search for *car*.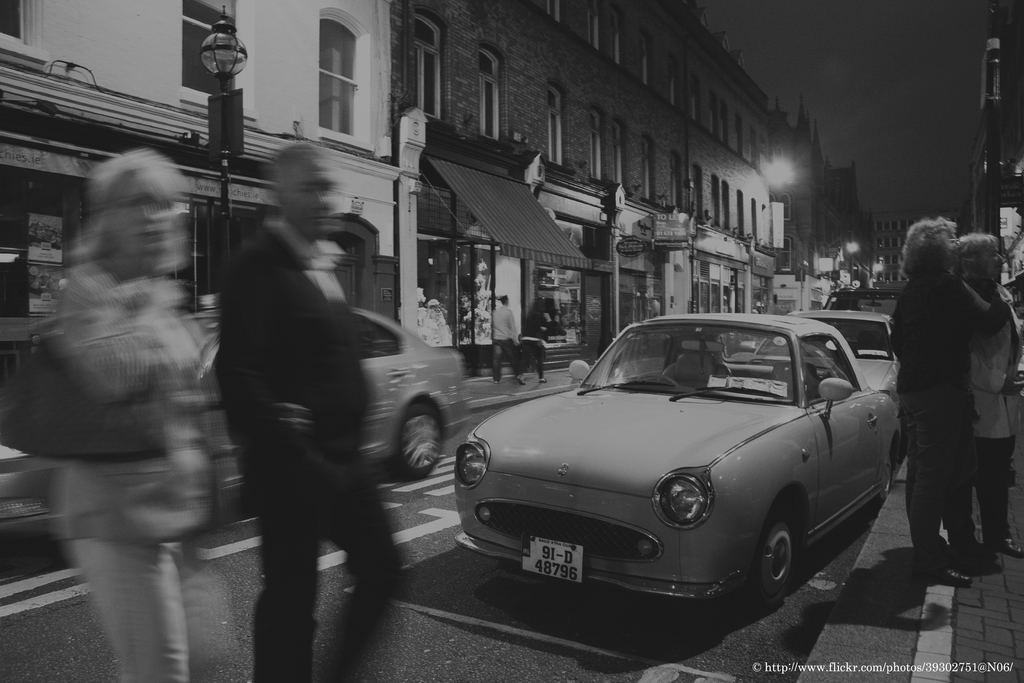
Found at [742,299,904,457].
